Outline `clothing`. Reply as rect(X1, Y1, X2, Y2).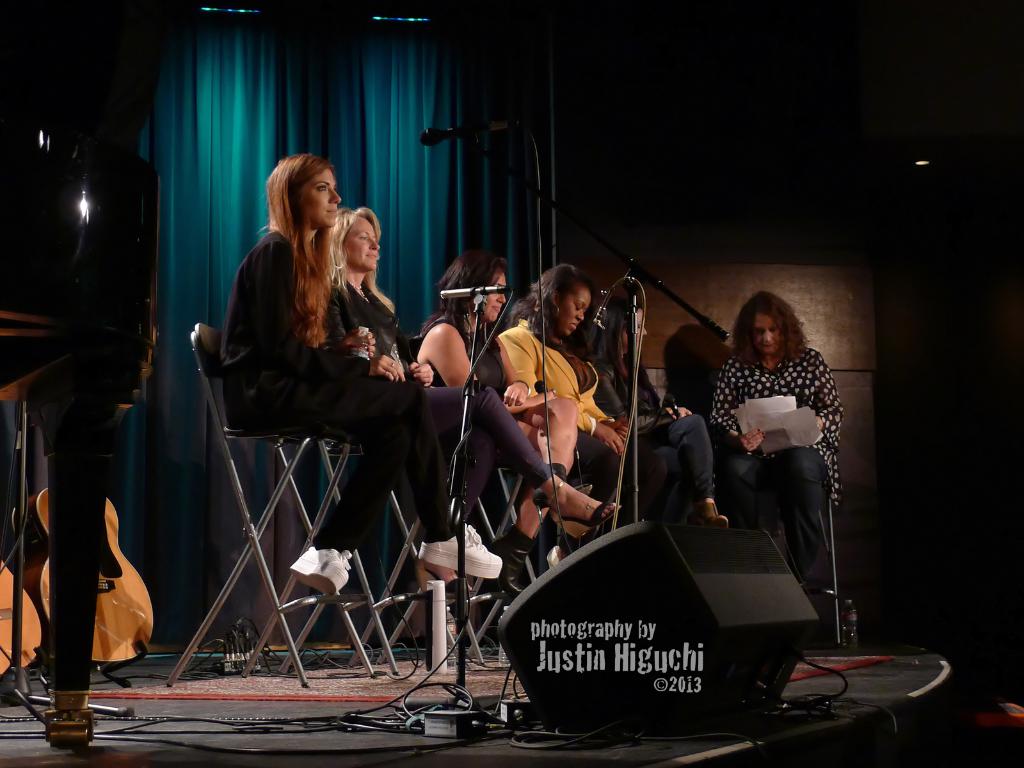
rect(214, 225, 461, 545).
